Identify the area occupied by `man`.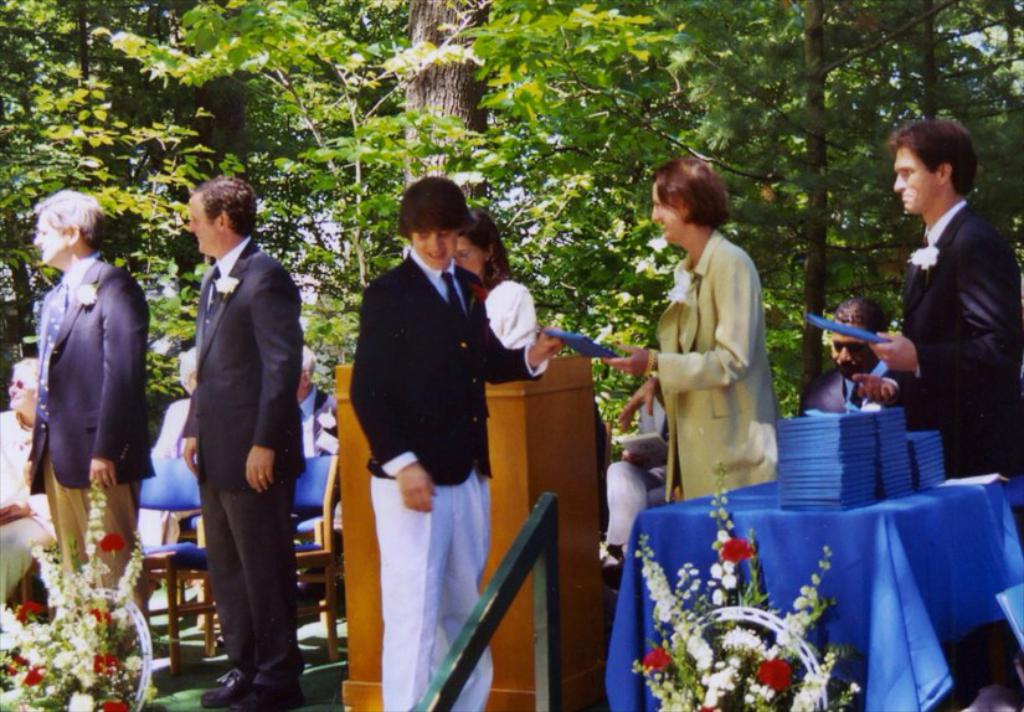
Area: <bbox>20, 185, 156, 646</bbox>.
